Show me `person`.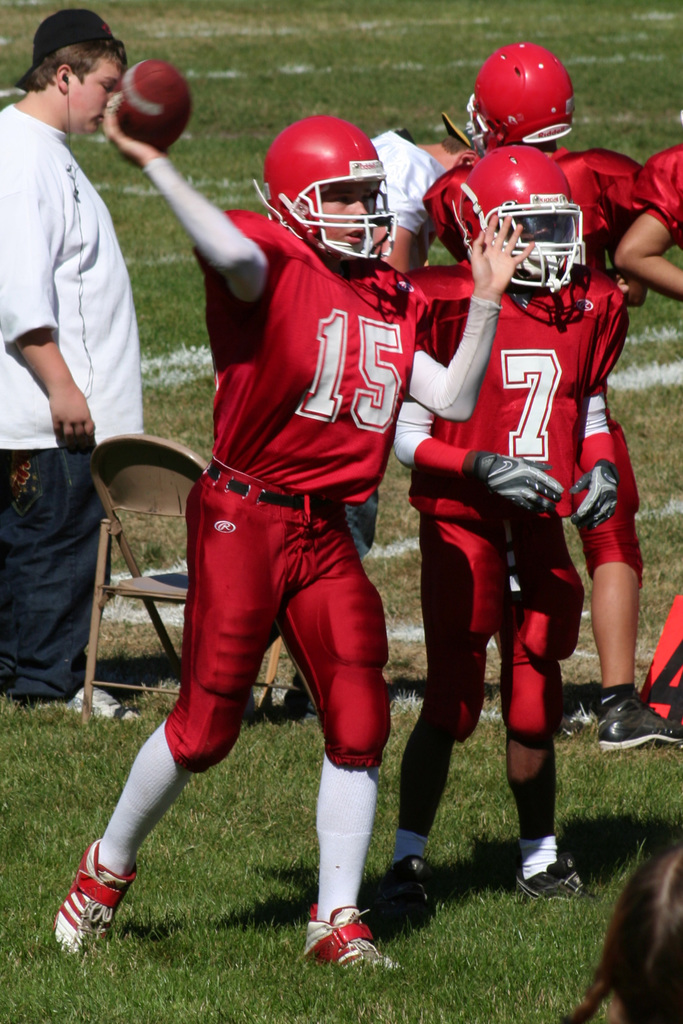
`person` is here: 0, 12, 148, 724.
